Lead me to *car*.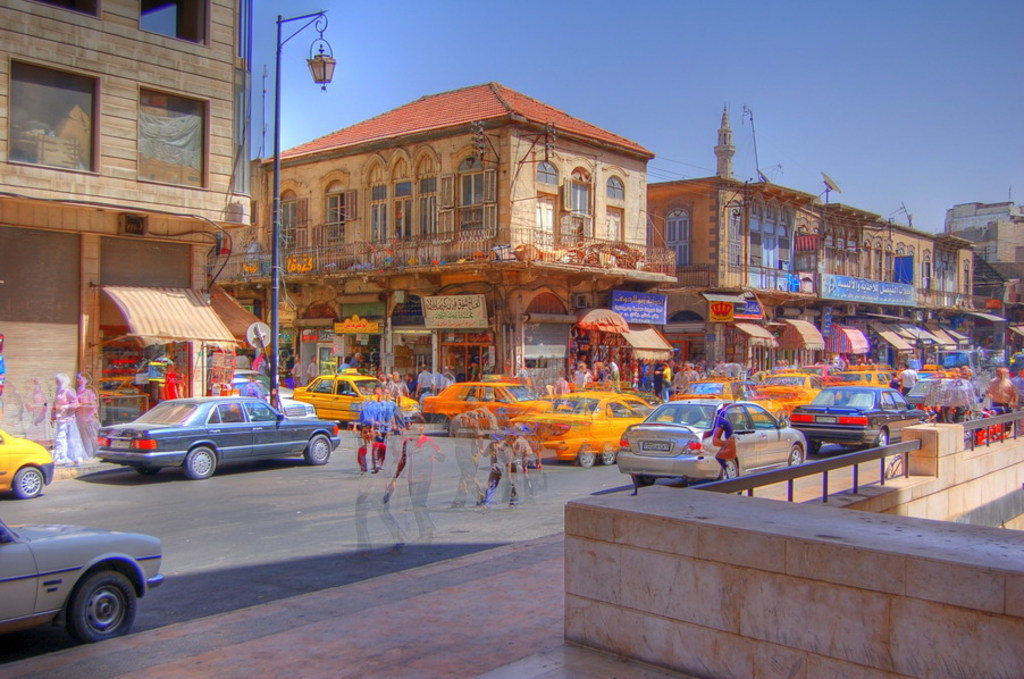
Lead to box=[288, 366, 422, 430].
